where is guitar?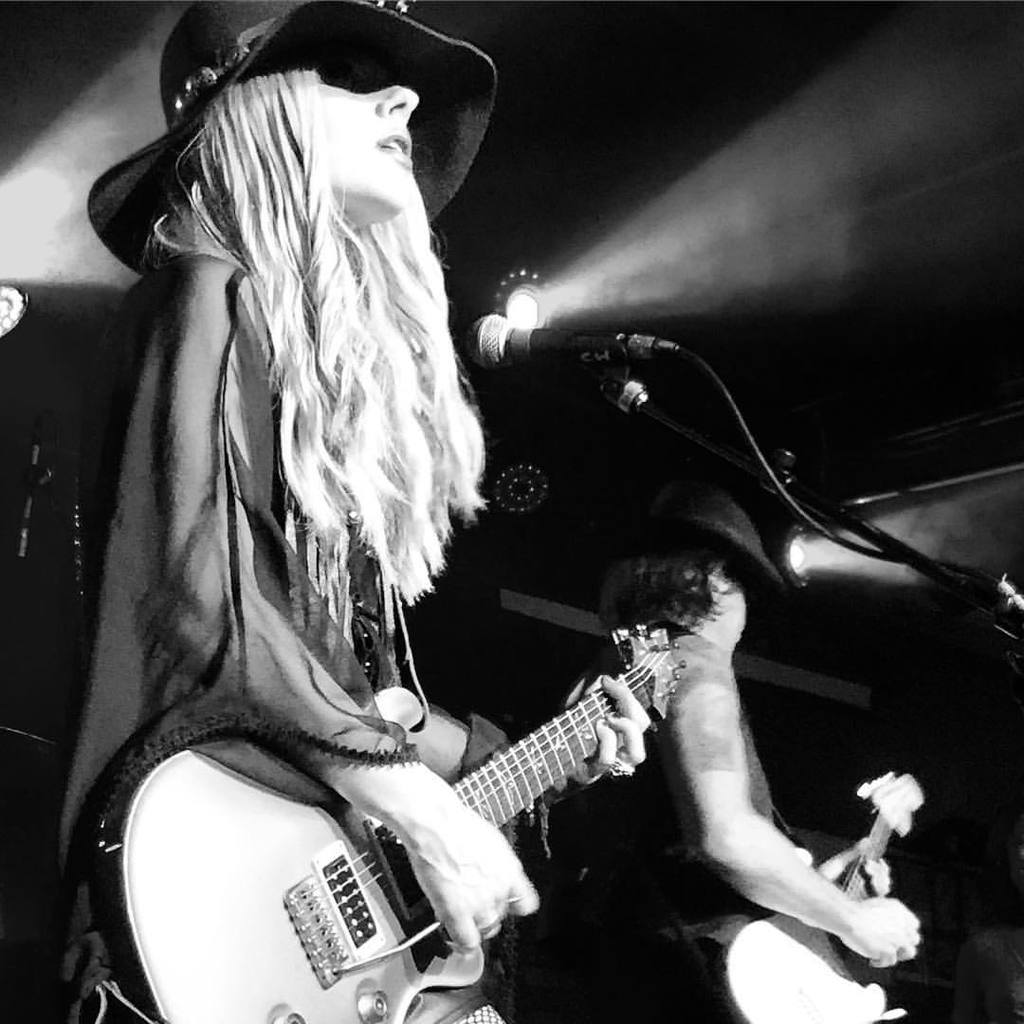
box=[709, 770, 925, 1023].
